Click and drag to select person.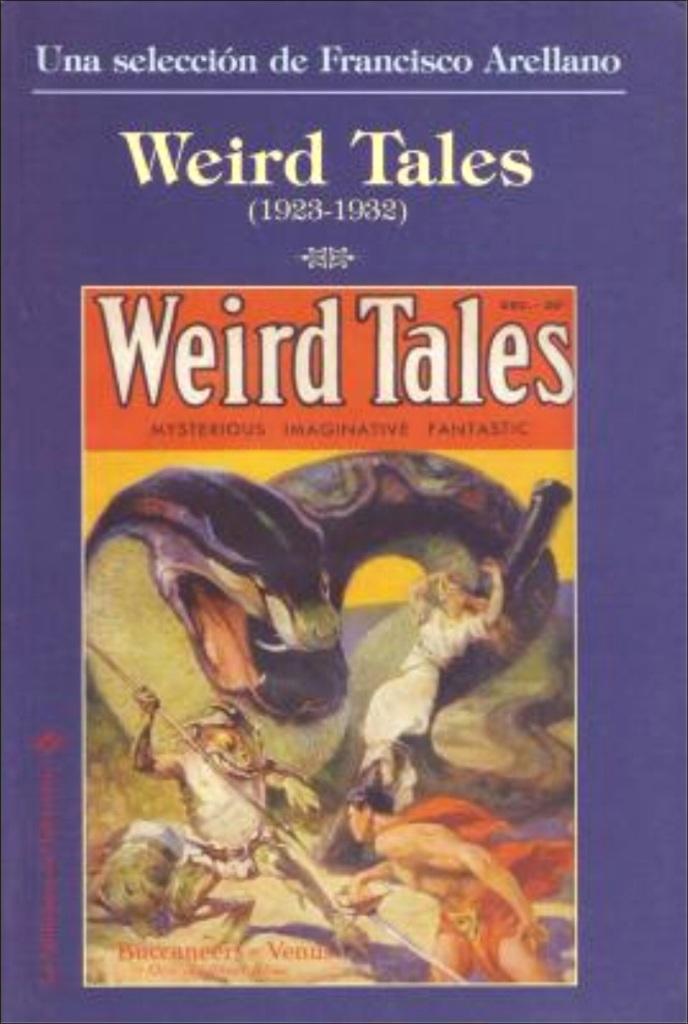
Selection: (130,686,373,935).
